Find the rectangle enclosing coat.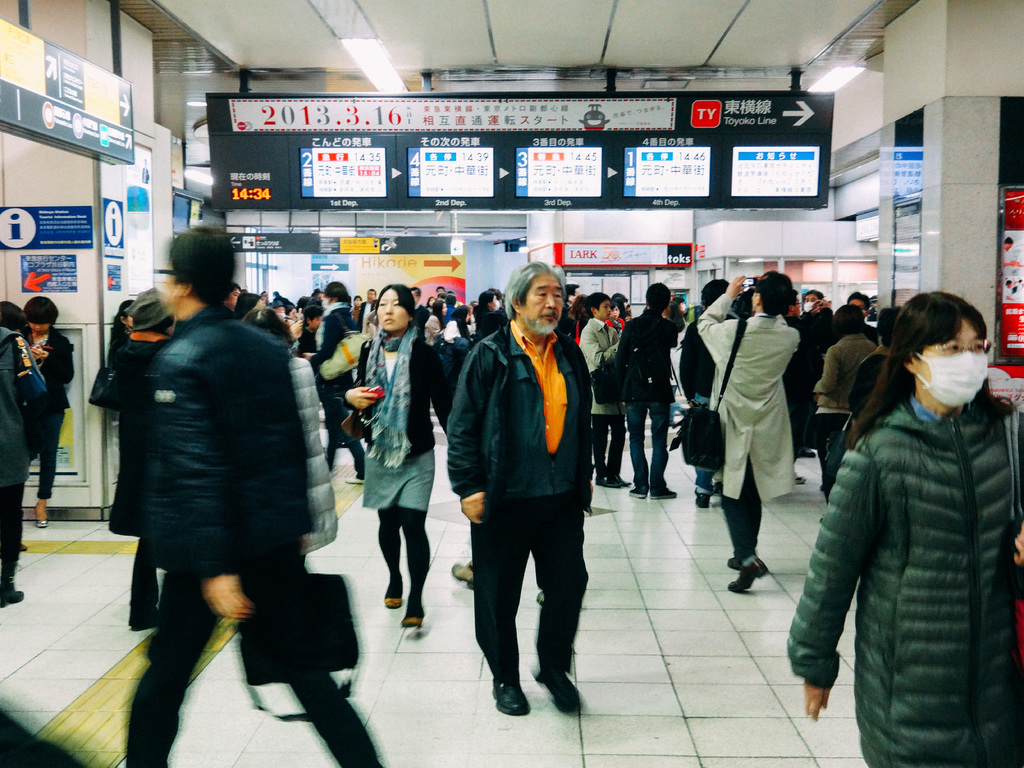
[317,298,367,394].
